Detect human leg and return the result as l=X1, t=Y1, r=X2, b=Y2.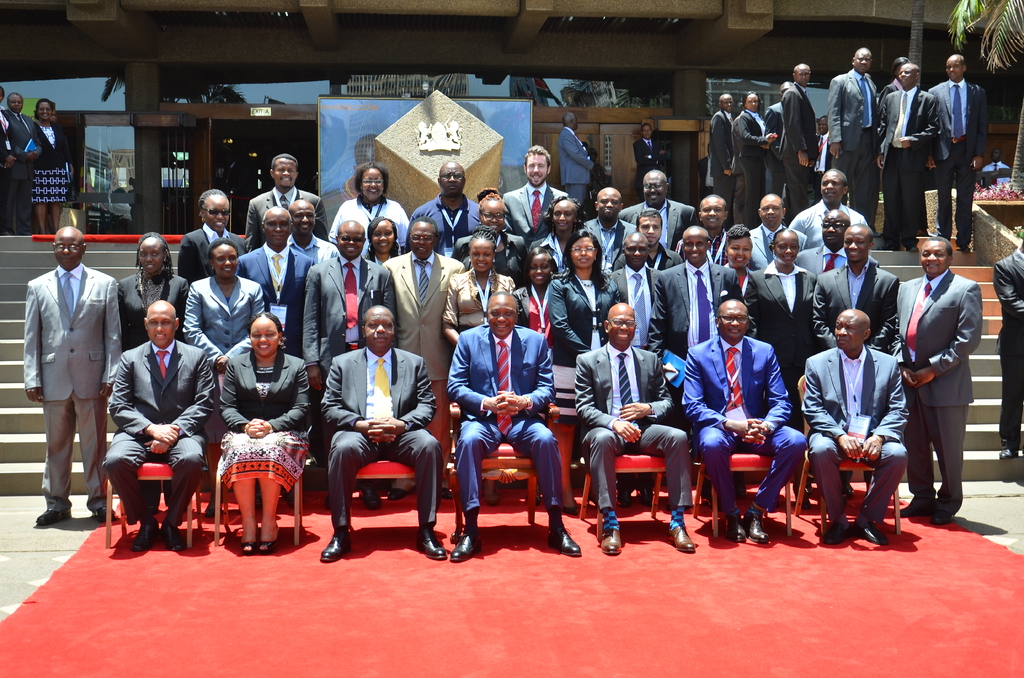
l=319, t=430, r=380, b=562.
